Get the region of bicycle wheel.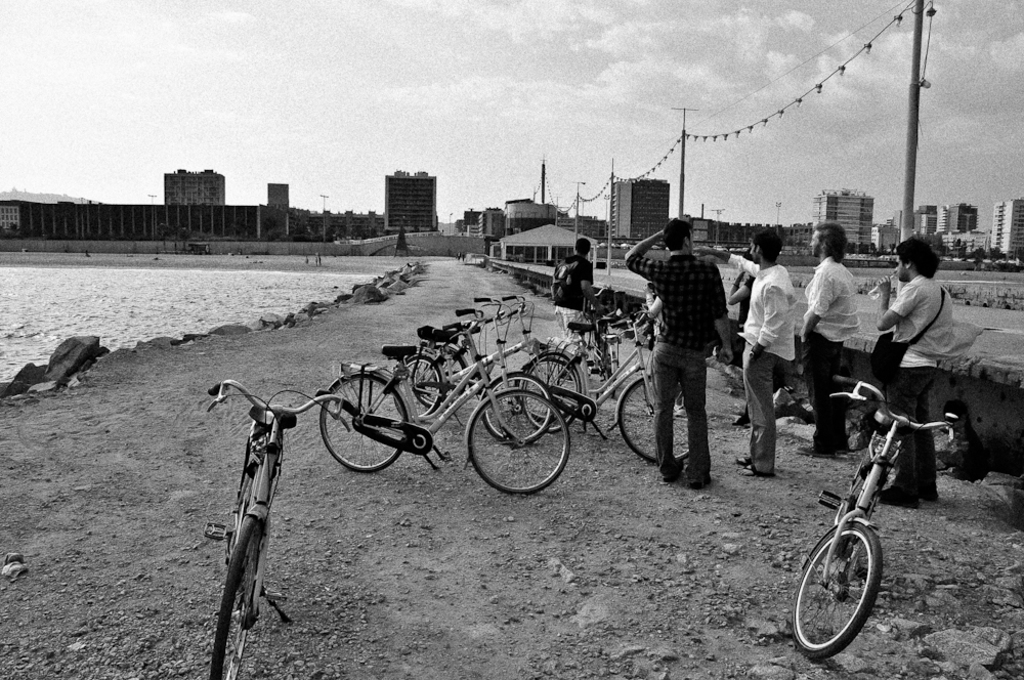
left=484, top=376, right=555, bottom=448.
